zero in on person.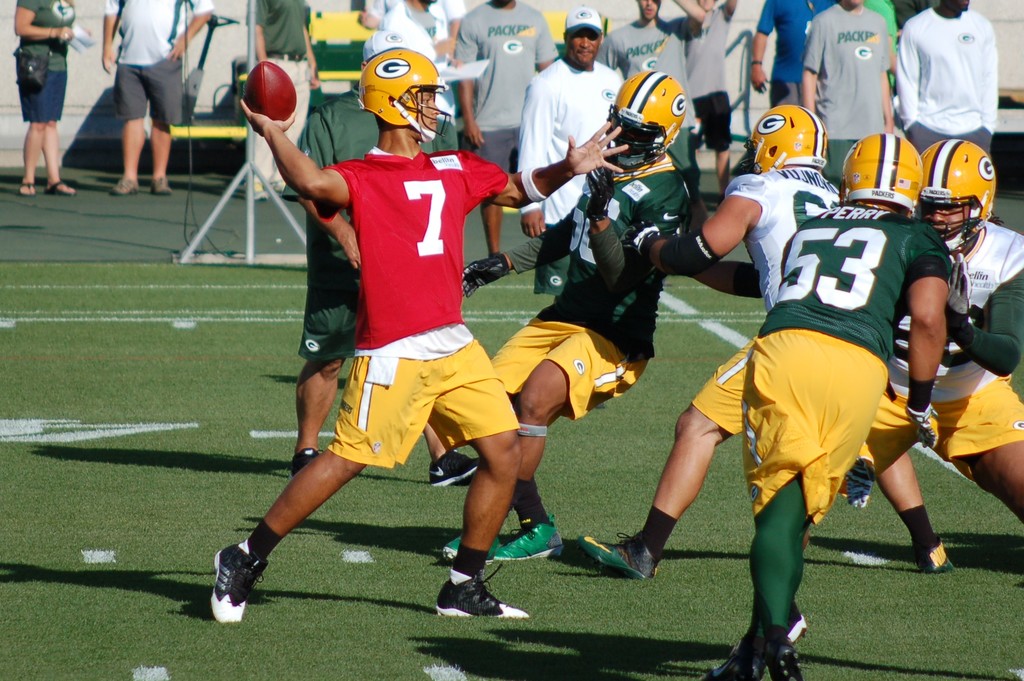
Zeroed in: select_region(370, 0, 458, 122).
